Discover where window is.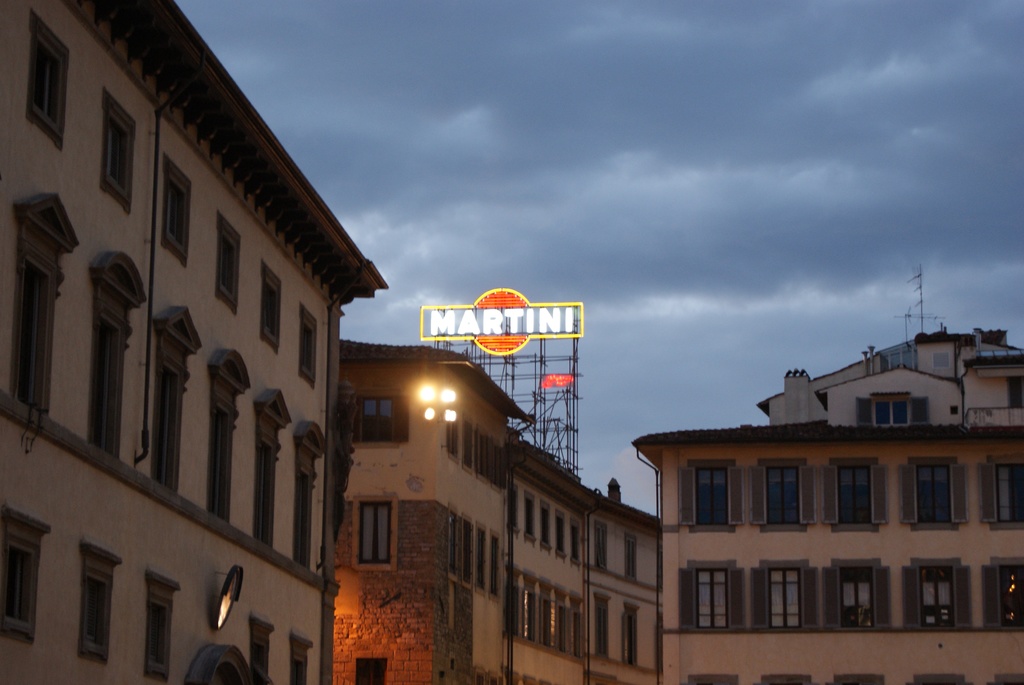
Discovered at [89, 250, 148, 453].
